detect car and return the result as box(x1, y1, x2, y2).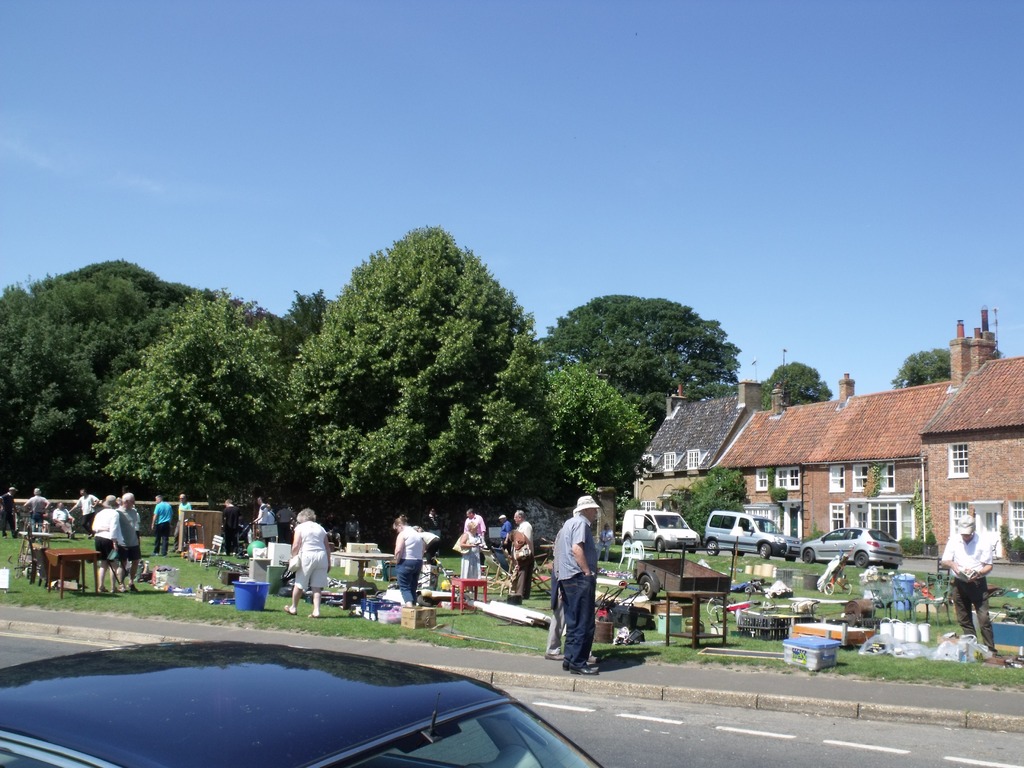
box(0, 636, 624, 767).
